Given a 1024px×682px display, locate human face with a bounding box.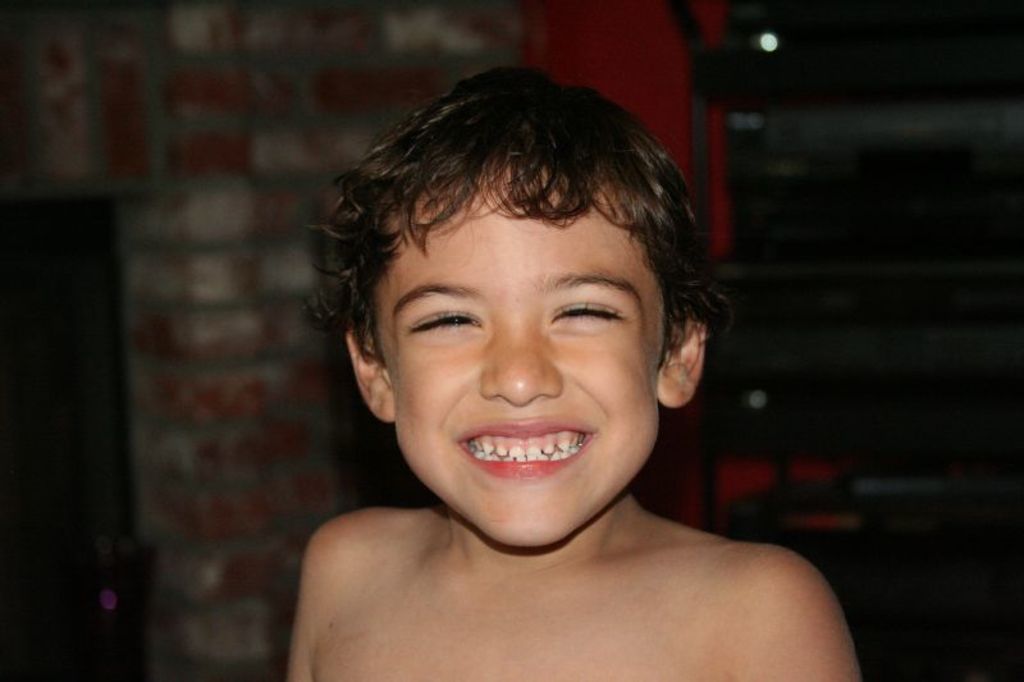
Located: <bbox>374, 171, 676, 549</bbox>.
